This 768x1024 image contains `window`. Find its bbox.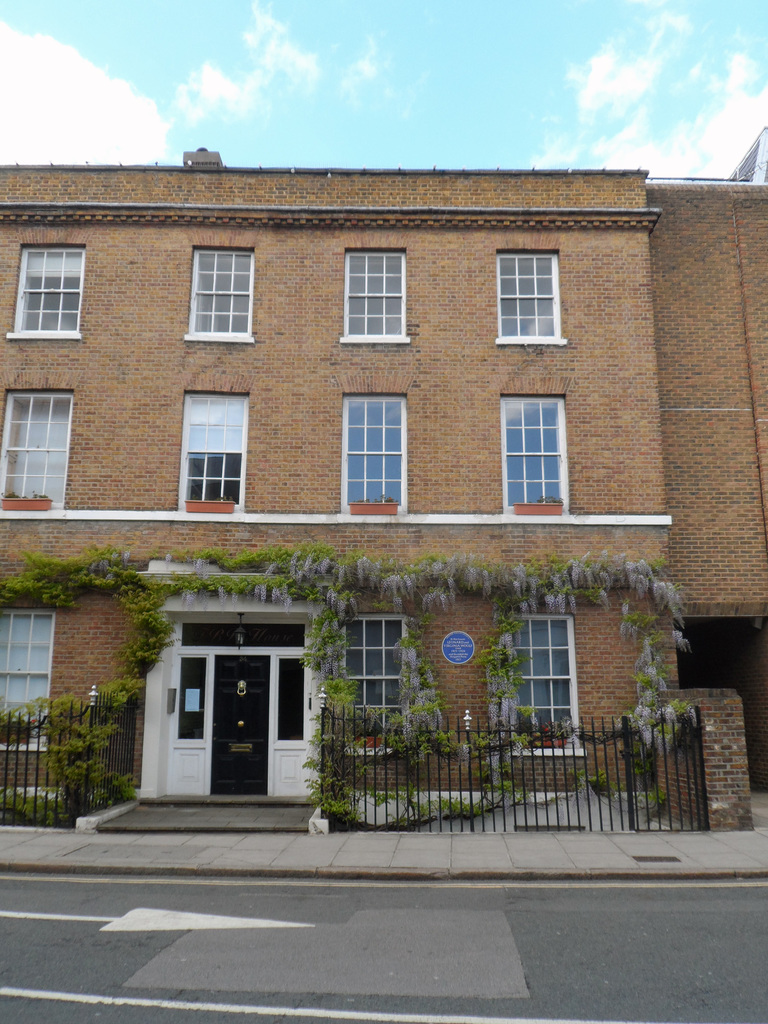
(492, 230, 570, 347).
